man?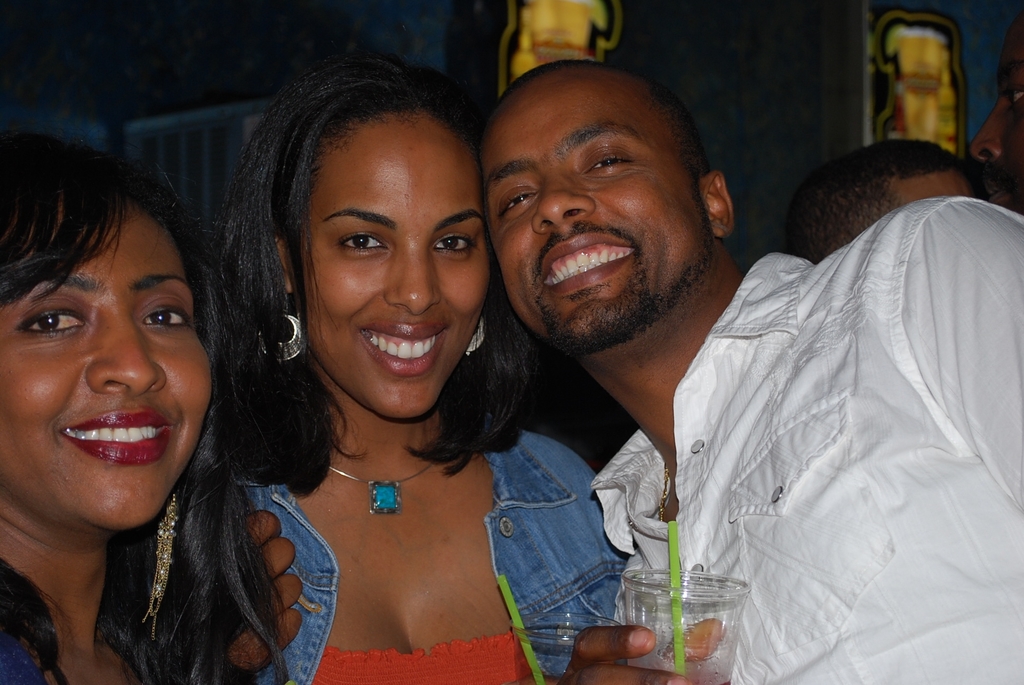
Rect(784, 134, 977, 269)
